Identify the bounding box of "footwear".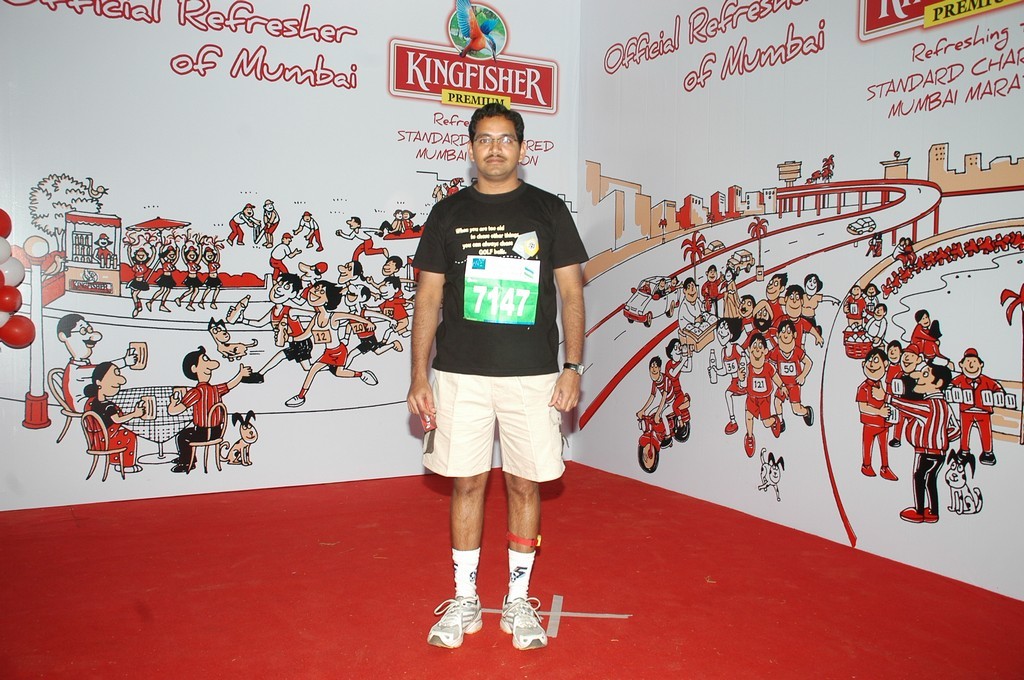
{"left": 858, "top": 460, "right": 876, "bottom": 476}.
